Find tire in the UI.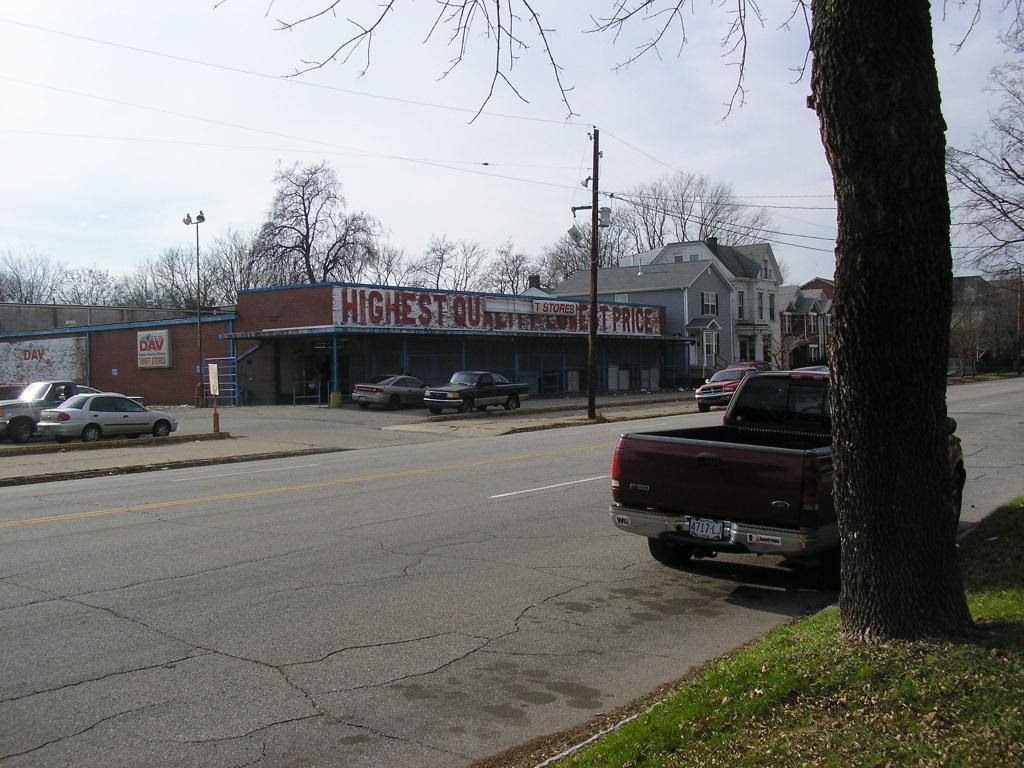
UI element at (431,404,442,411).
